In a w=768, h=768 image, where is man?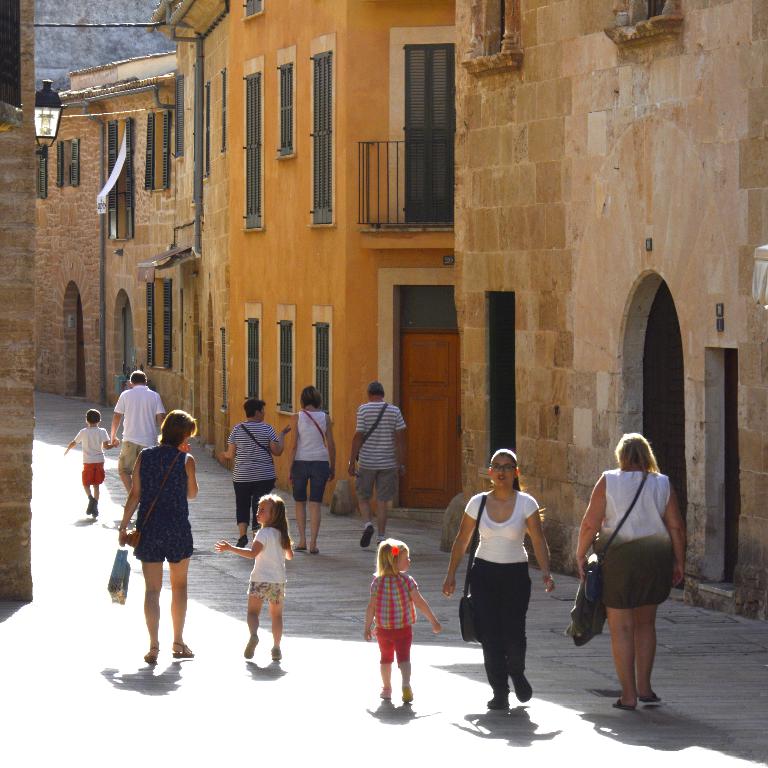
{"x1": 350, "y1": 381, "x2": 409, "y2": 524}.
